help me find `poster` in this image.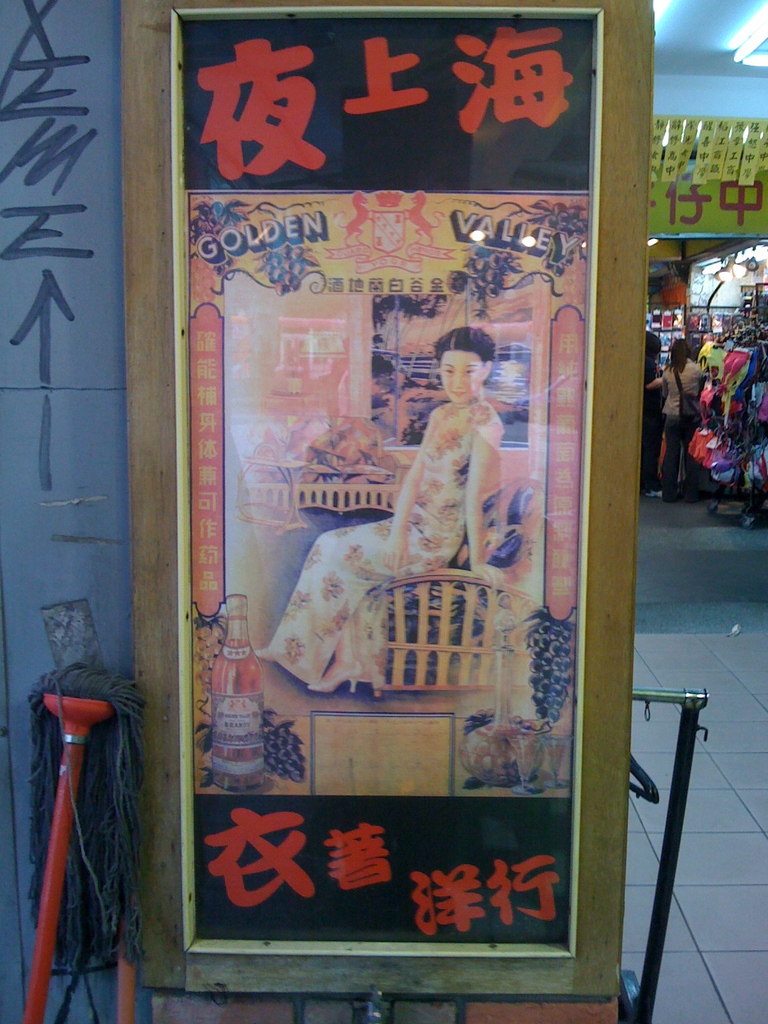
Found it: (x1=646, y1=109, x2=767, y2=237).
